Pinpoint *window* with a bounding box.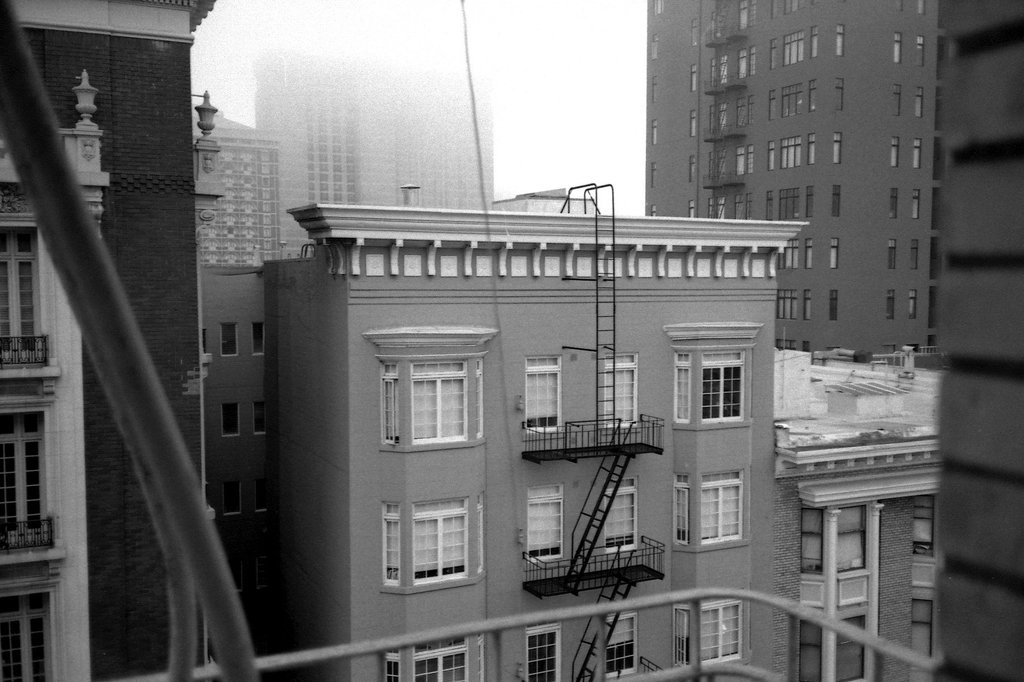
select_region(689, 15, 700, 46).
